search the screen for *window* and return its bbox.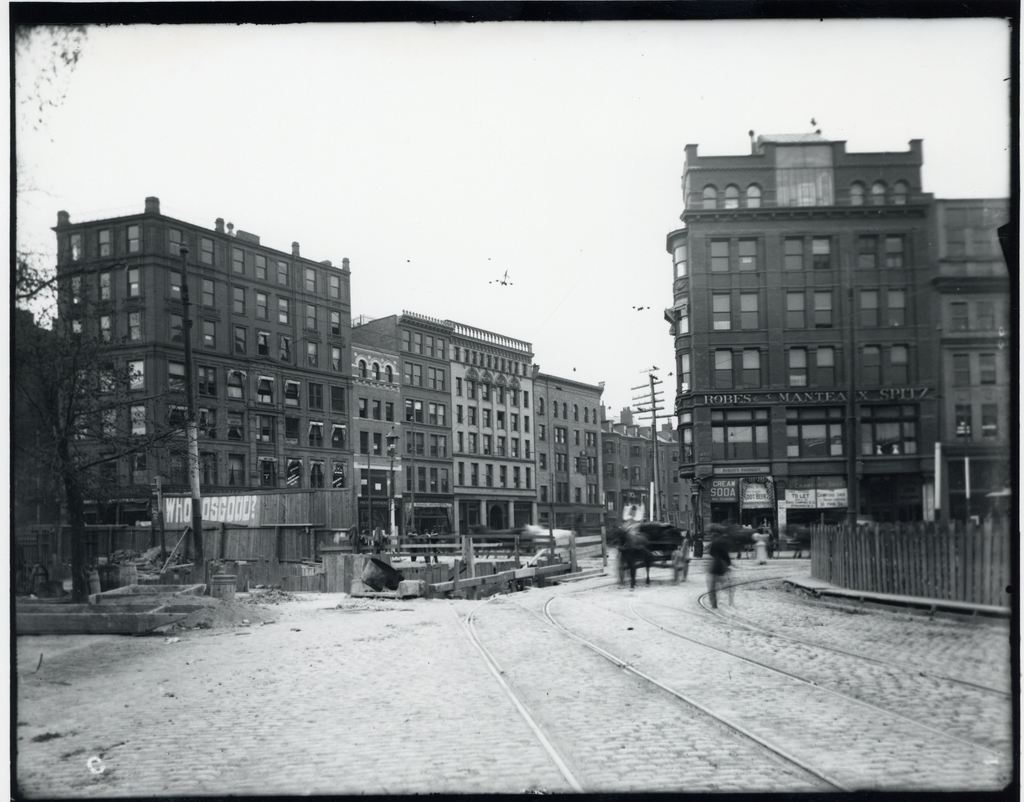
Found: (left=333, top=309, right=340, bottom=336).
